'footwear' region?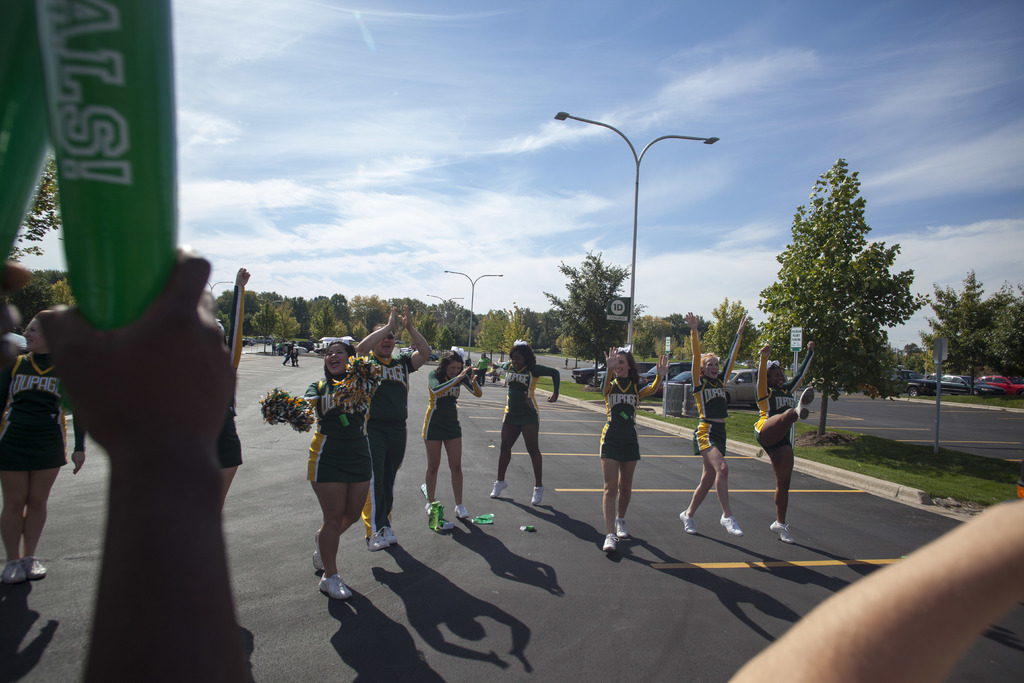
{"x1": 769, "y1": 522, "x2": 797, "y2": 547}
